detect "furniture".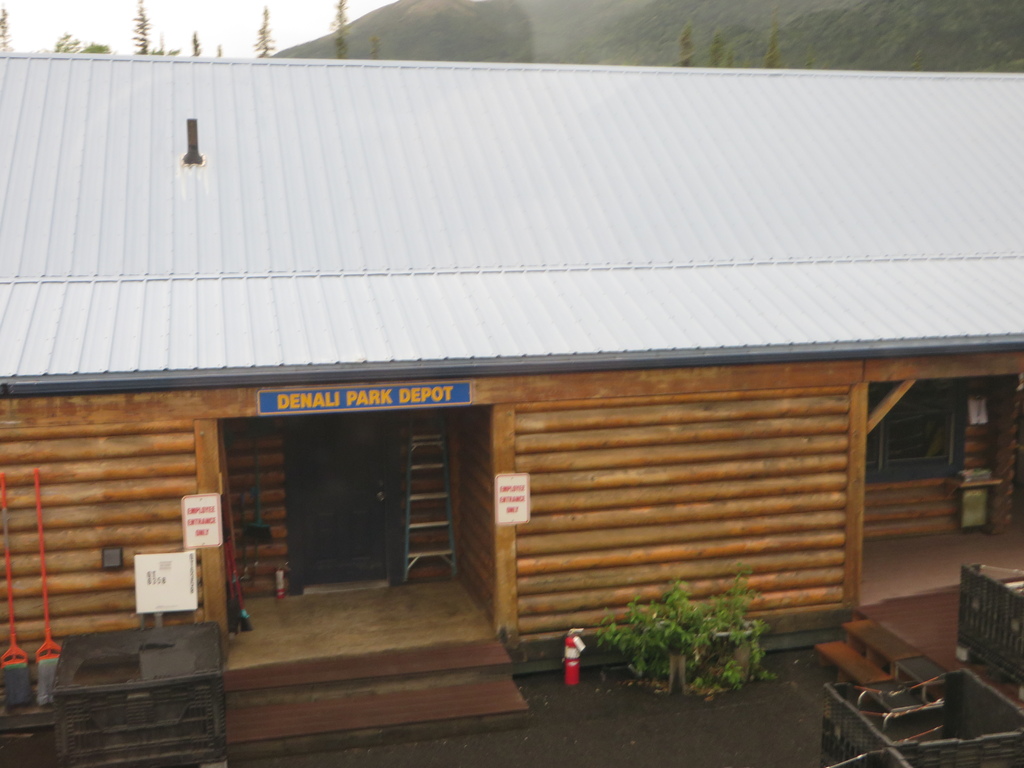
Detected at detection(45, 622, 220, 767).
